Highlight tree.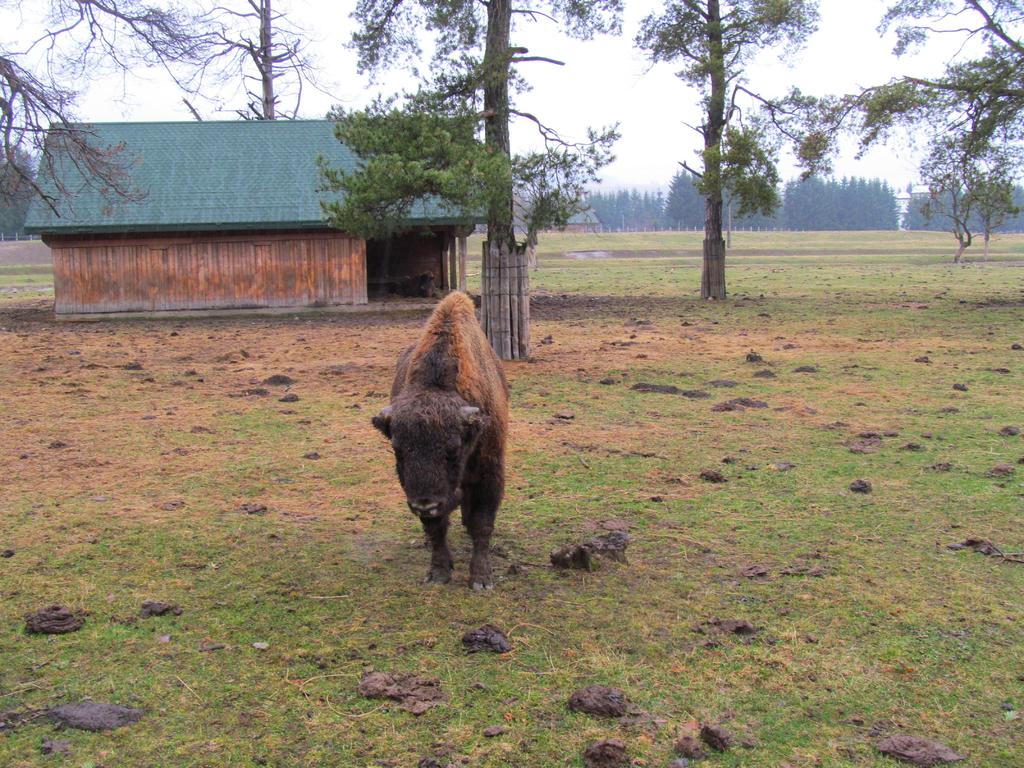
Highlighted region: region(309, 0, 621, 366).
